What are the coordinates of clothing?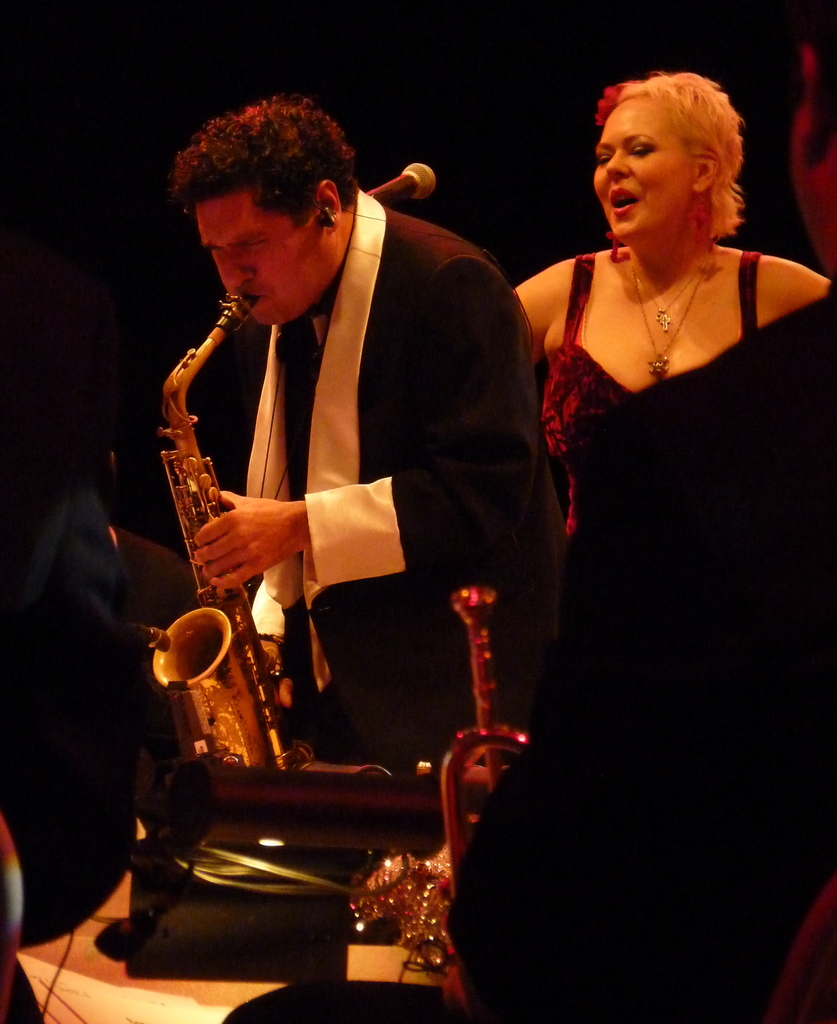
443,280,836,1023.
